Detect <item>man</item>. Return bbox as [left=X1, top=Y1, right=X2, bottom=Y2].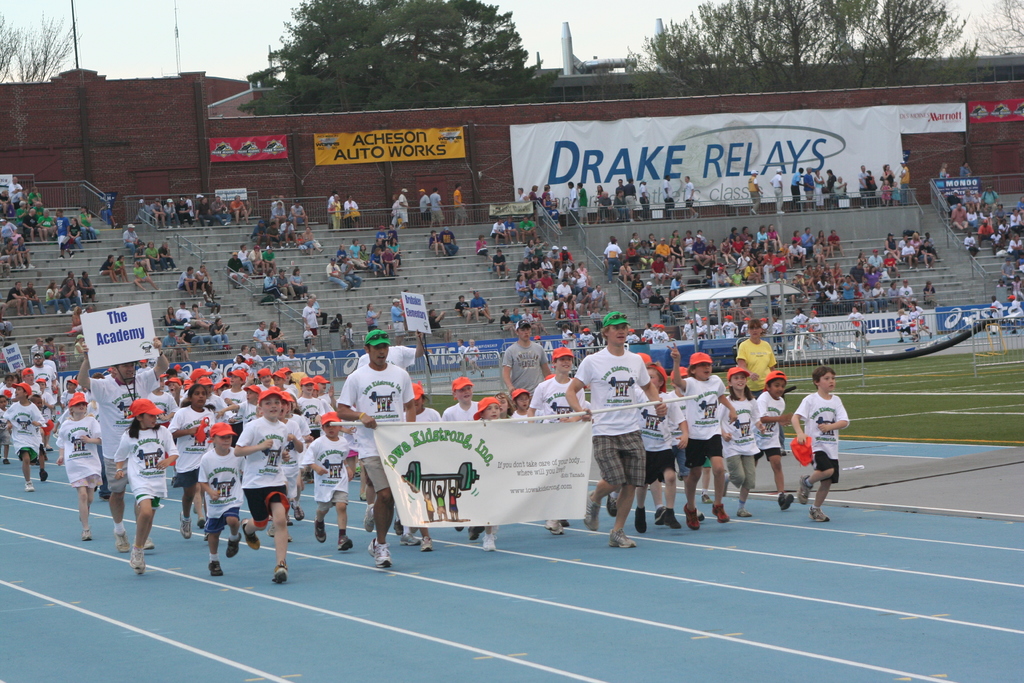
[left=253, top=220, right=275, bottom=248].
